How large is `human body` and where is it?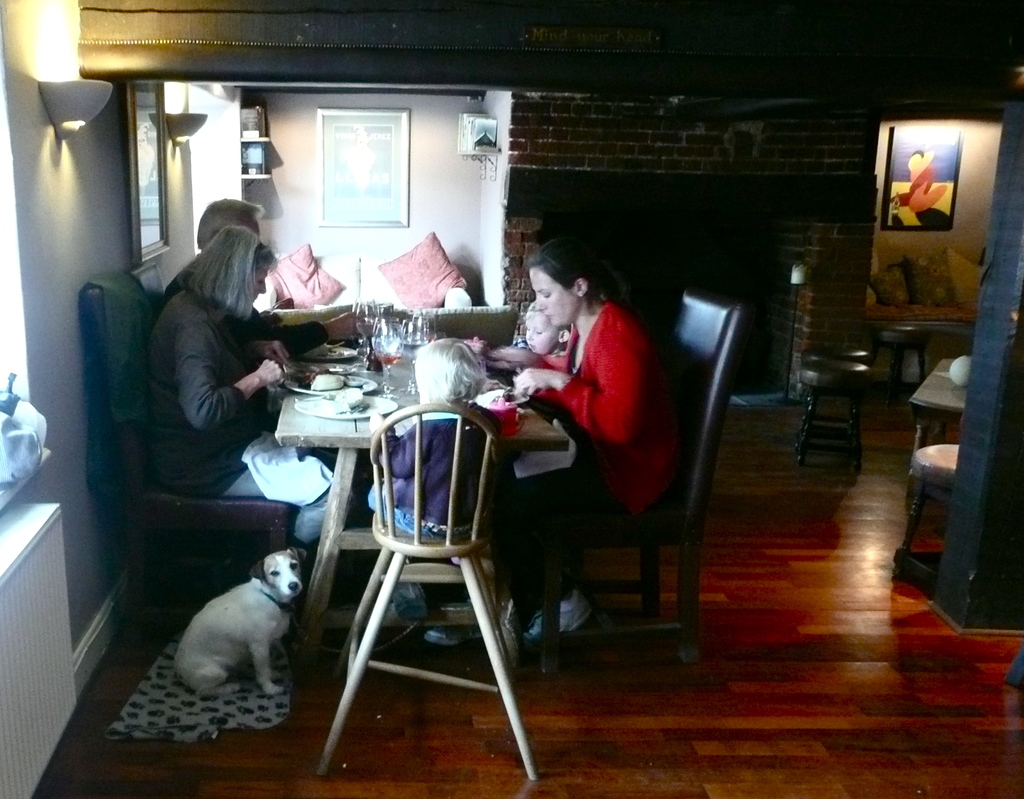
Bounding box: bbox(458, 303, 574, 374).
